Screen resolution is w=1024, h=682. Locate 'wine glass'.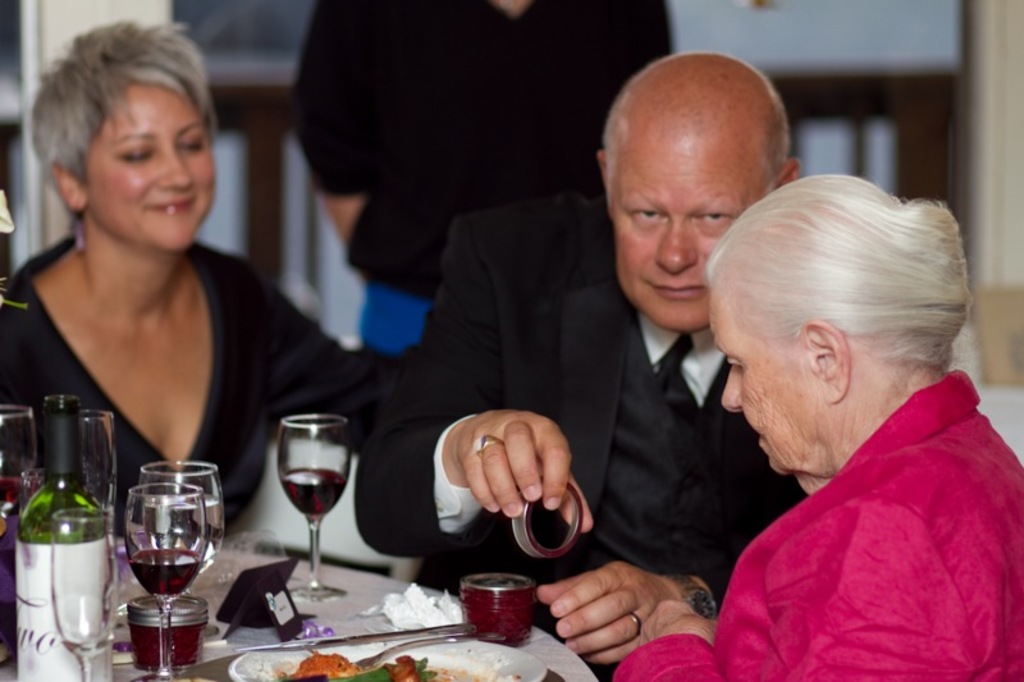
[276,412,349,605].
